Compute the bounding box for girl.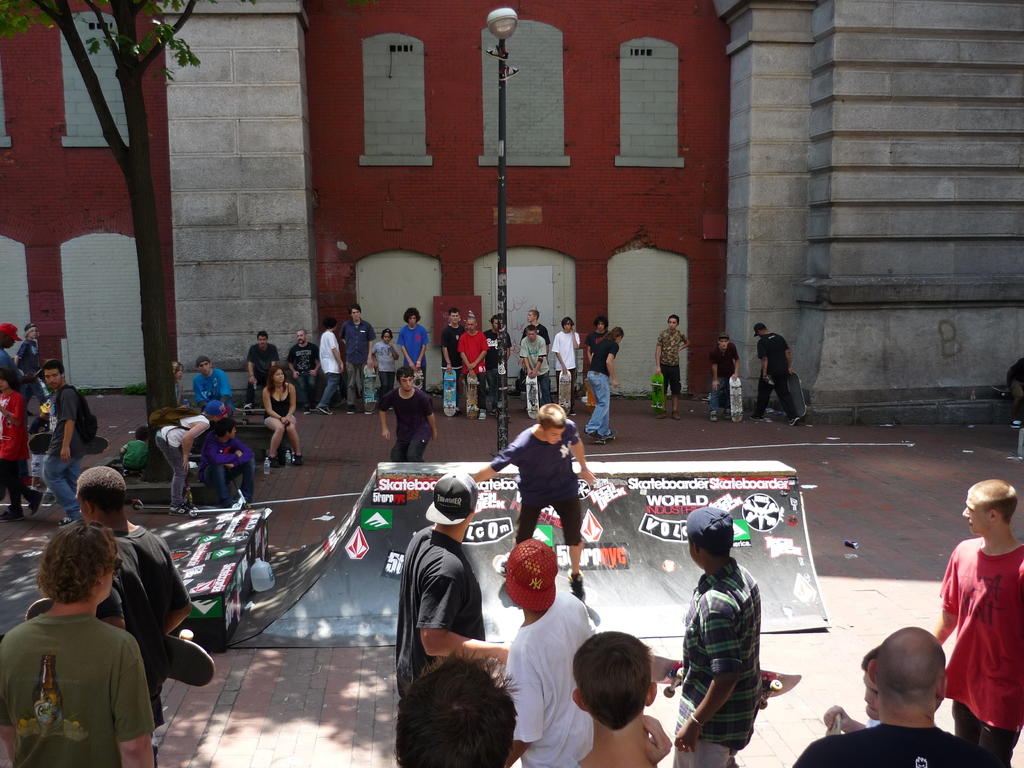
[262,365,303,475].
